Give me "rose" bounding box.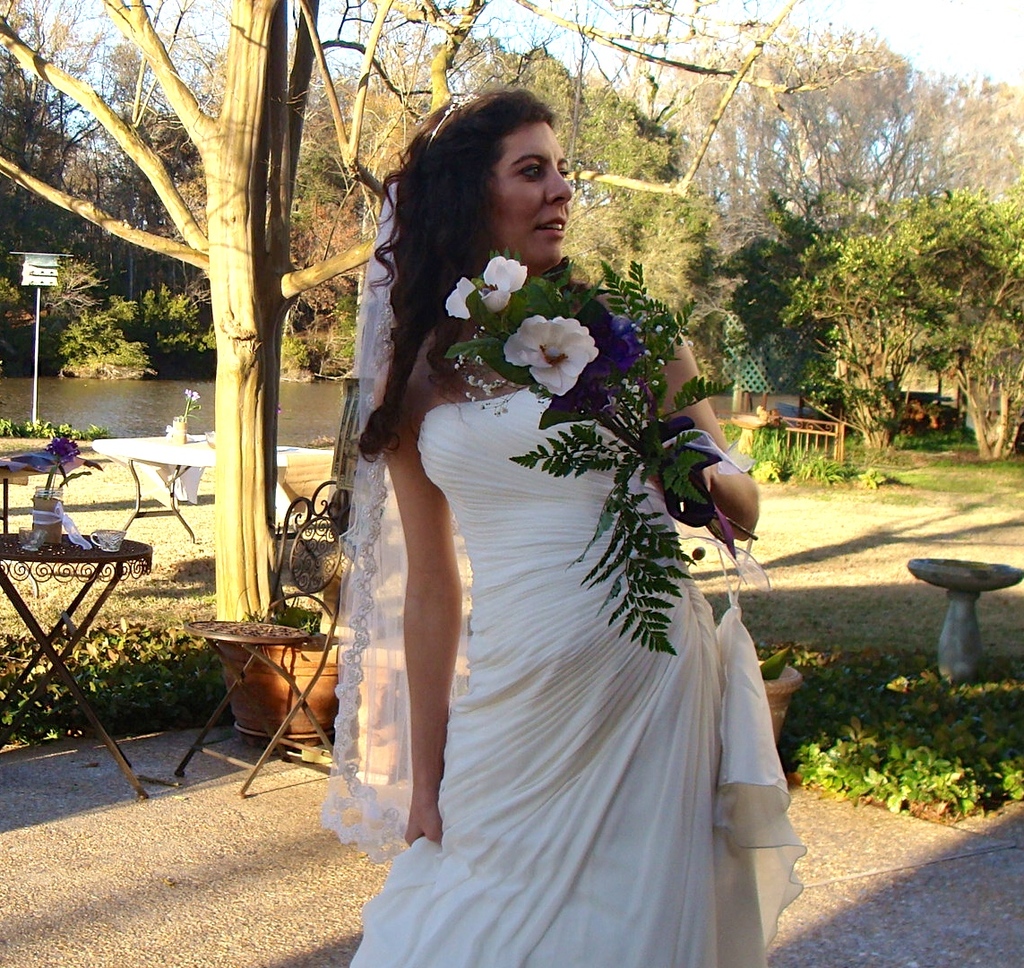
{"x1": 446, "y1": 276, "x2": 485, "y2": 317}.
